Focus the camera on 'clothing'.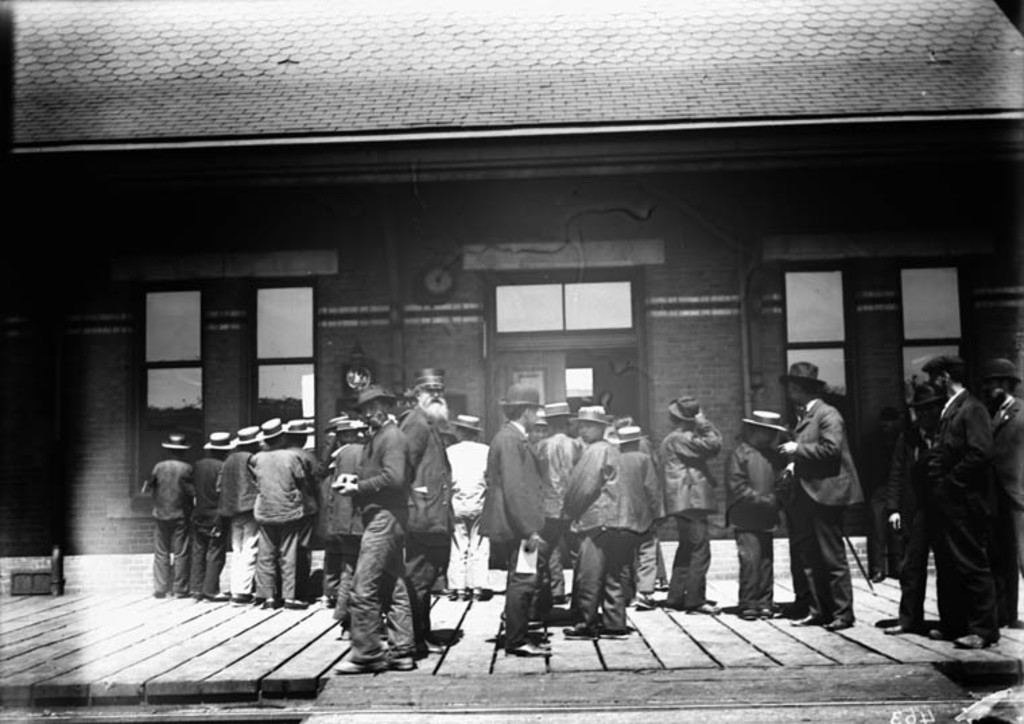
Focus region: {"x1": 609, "y1": 442, "x2": 660, "y2": 611}.
